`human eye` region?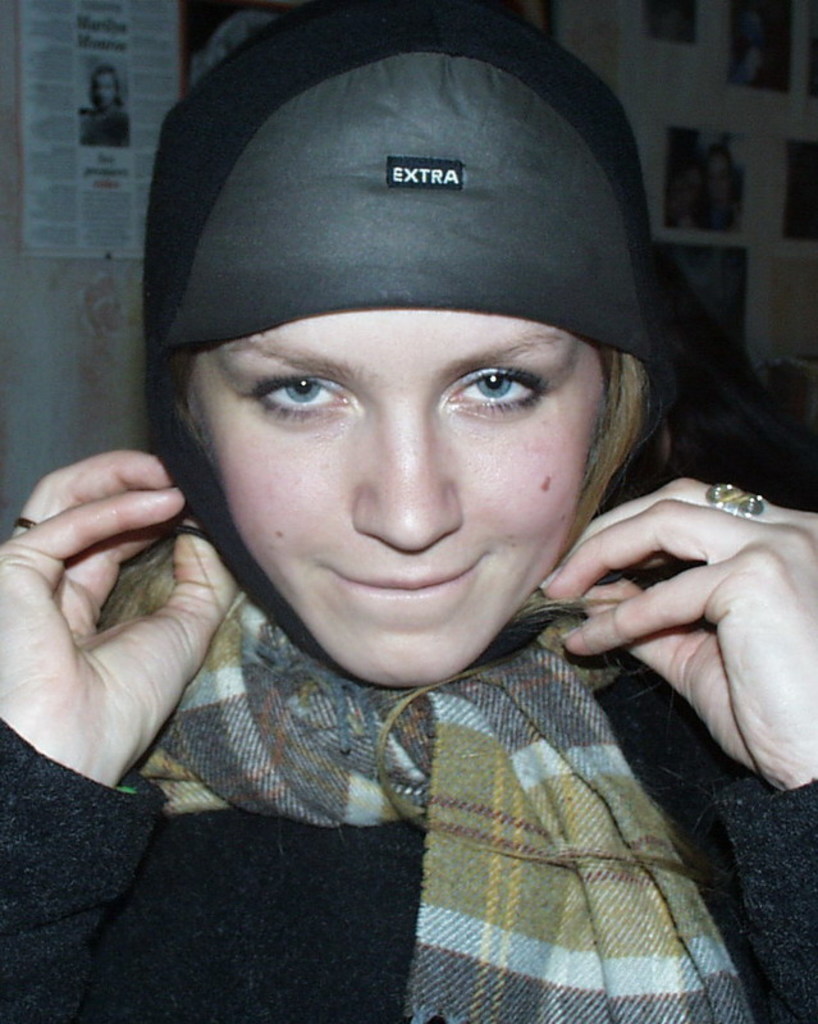
box(448, 339, 562, 417)
